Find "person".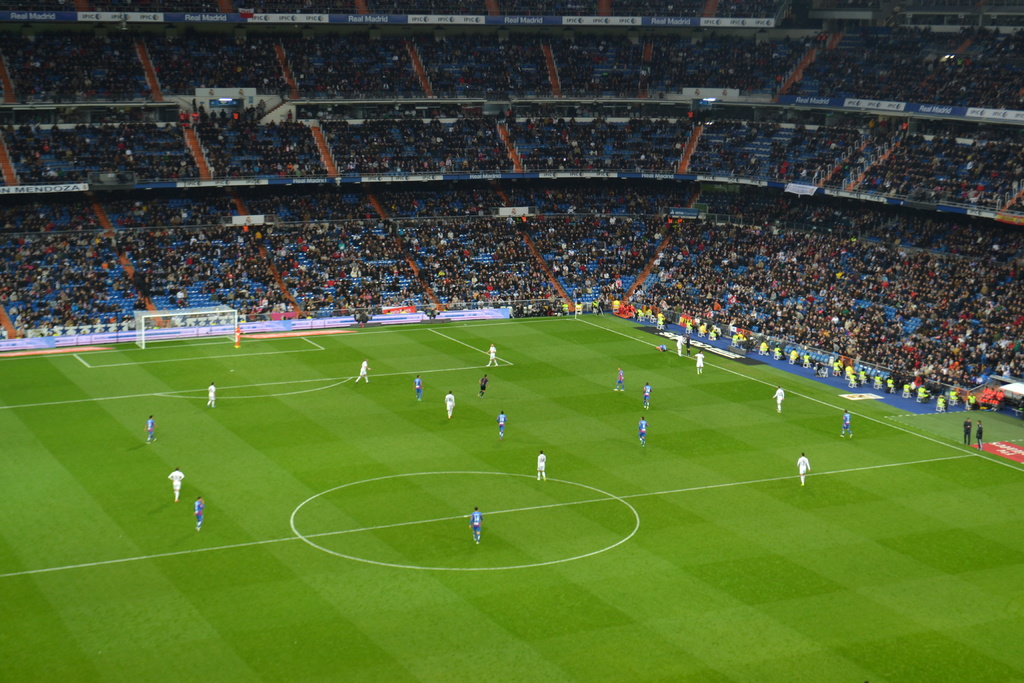
(left=165, top=465, right=186, bottom=504).
